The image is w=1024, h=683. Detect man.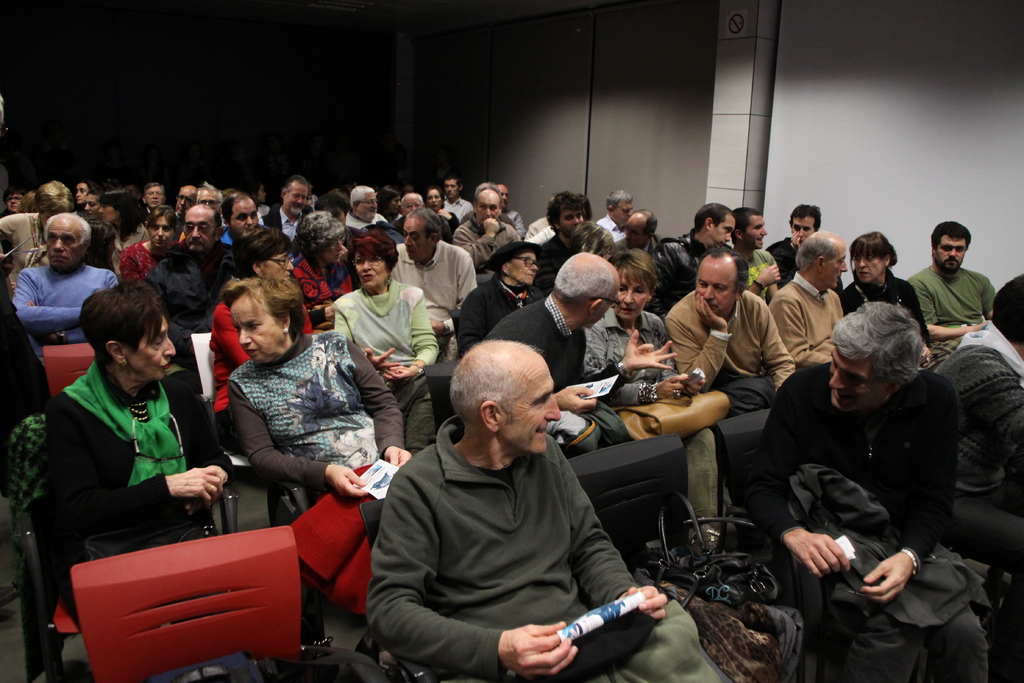
Detection: bbox(140, 182, 165, 220).
